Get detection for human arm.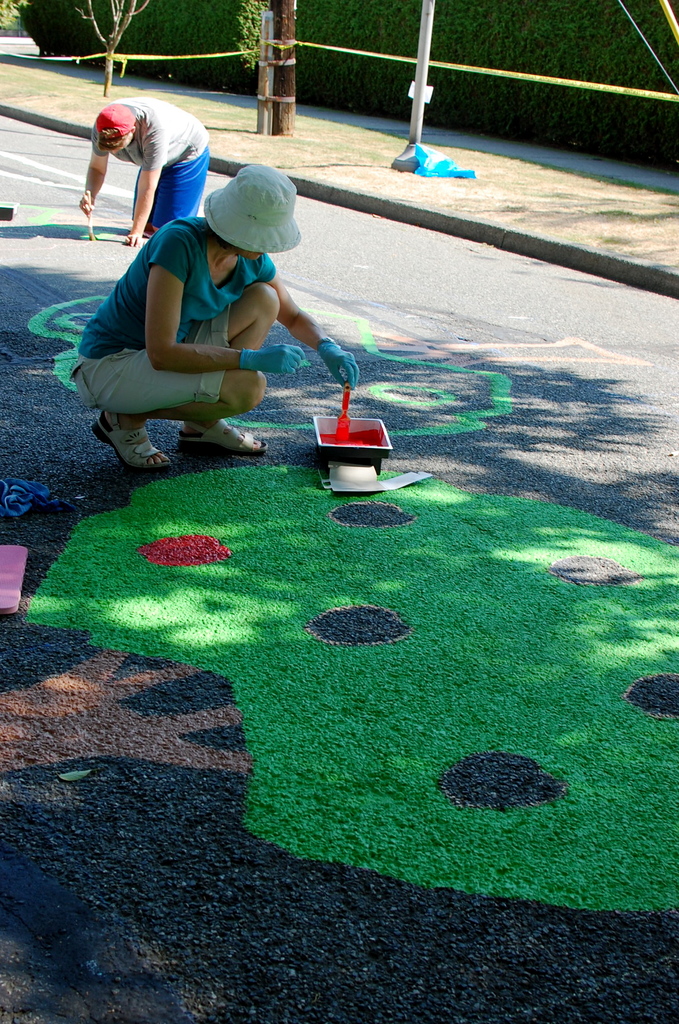
Detection: x1=254, y1=241, x2=366, y2=396.
